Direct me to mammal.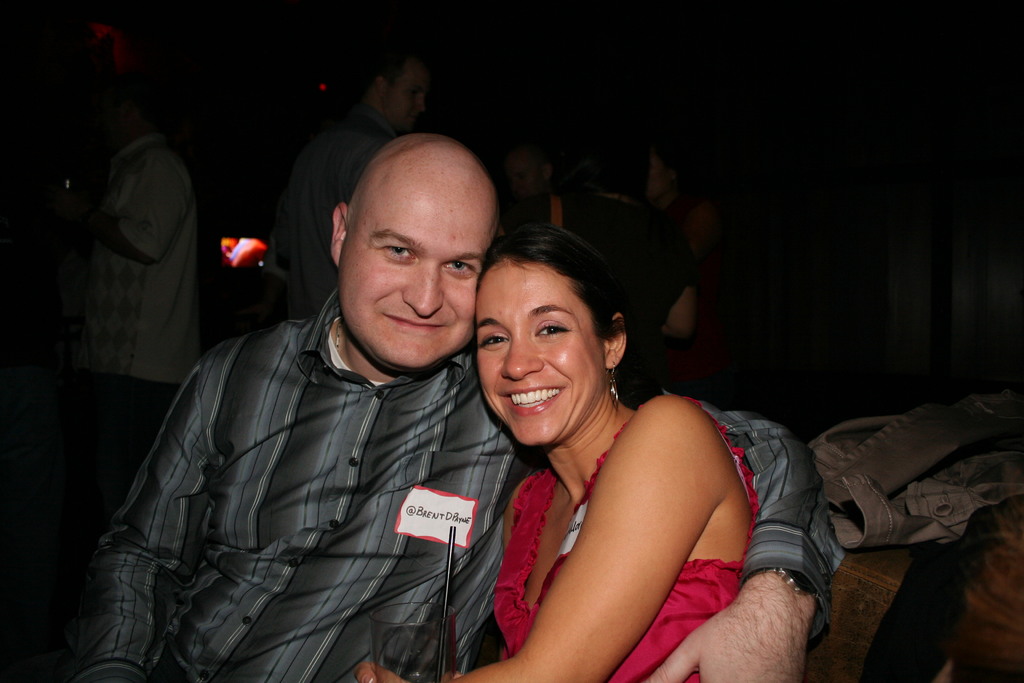
Direction: x1=355, y1=237, x2=761, y2=682.
